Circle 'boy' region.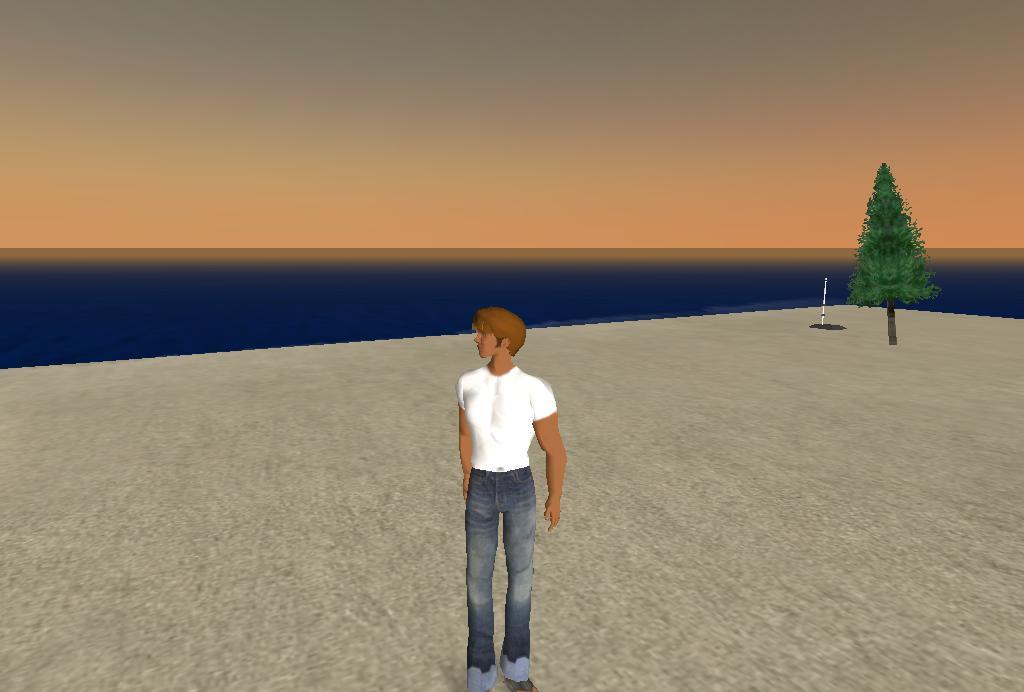
Region: (x1=437, y1=307, x2=577, y2=682).
